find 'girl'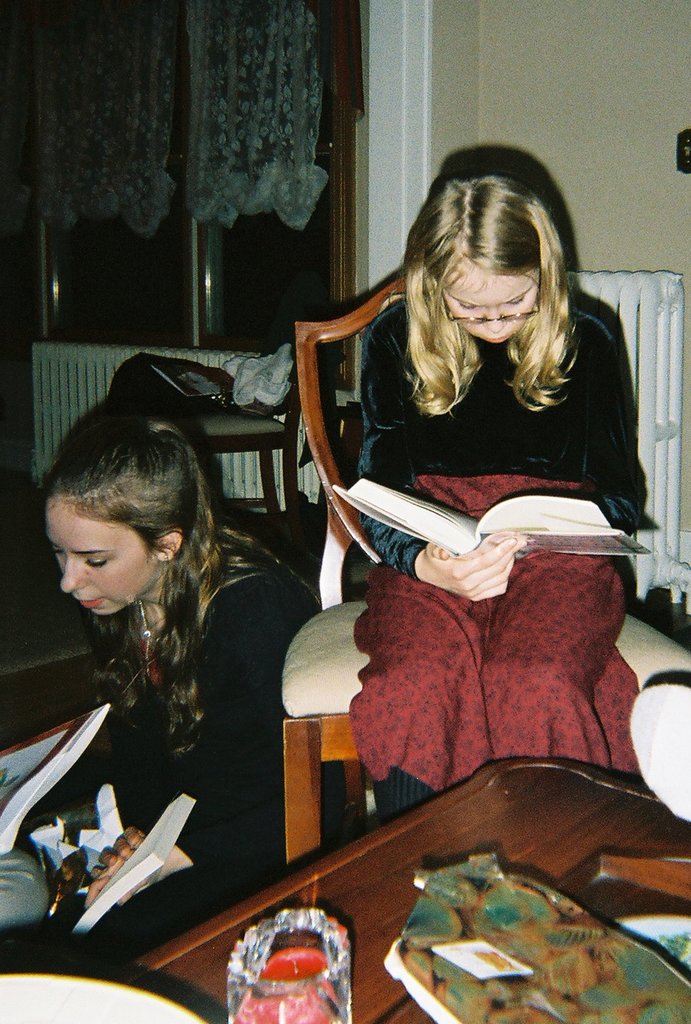
[left=0, top=389, right=323, bottom=965]
